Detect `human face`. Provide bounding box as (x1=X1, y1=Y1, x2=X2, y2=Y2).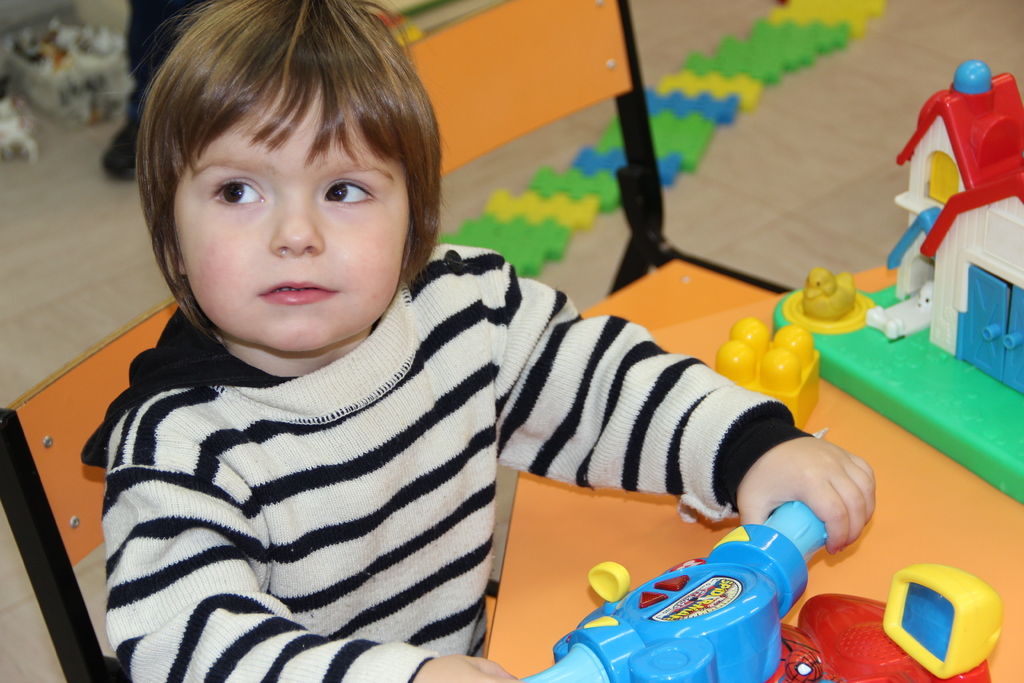
(x1=175, y1=88, x2=409, y2=354).
